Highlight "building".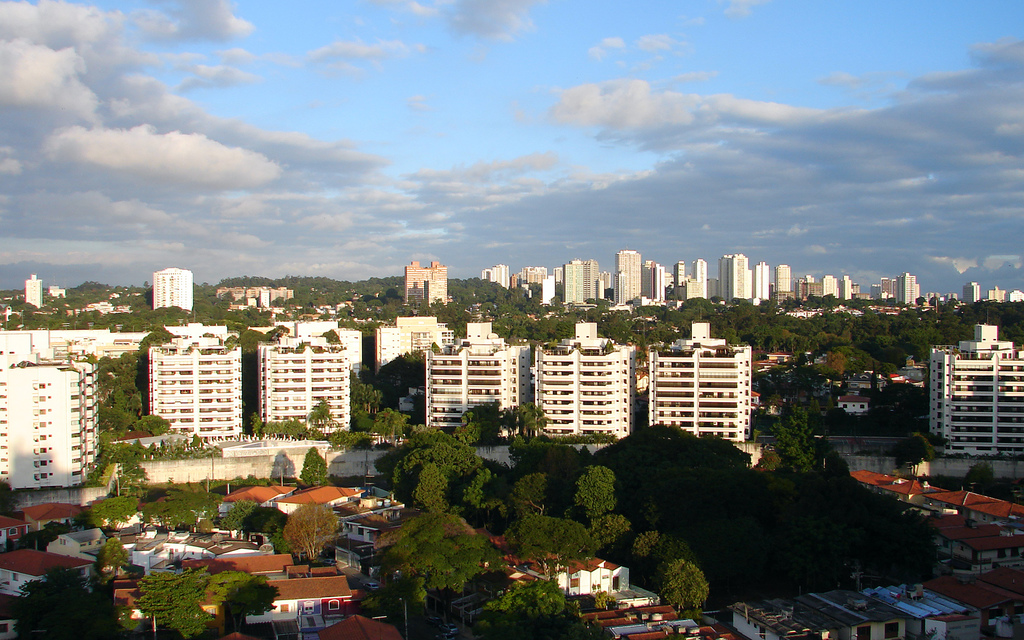
Highlighted region: <box>24,273,42,307</box>.
